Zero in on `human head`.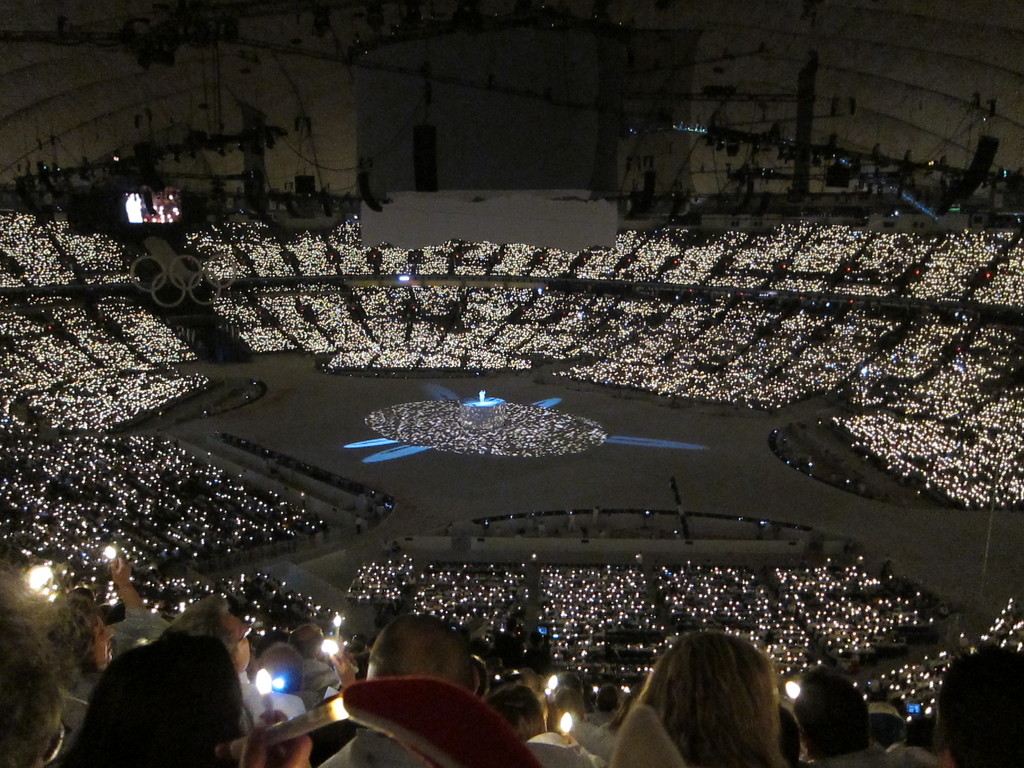
Zeroed in: (x1=475, y1=680, x2=548, y2=735).
